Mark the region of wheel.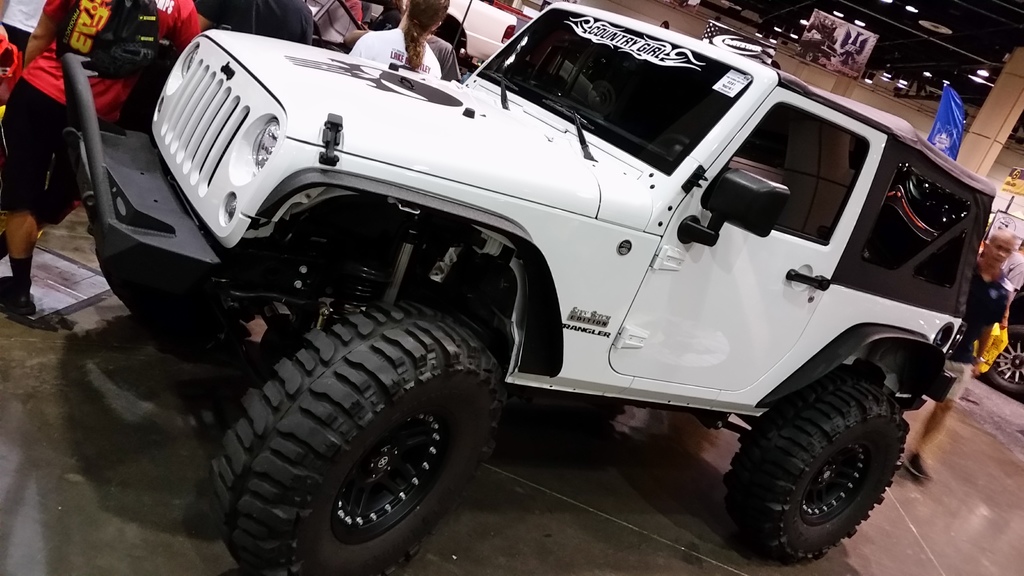
Region: bbox(744, 359, 911, 551).
